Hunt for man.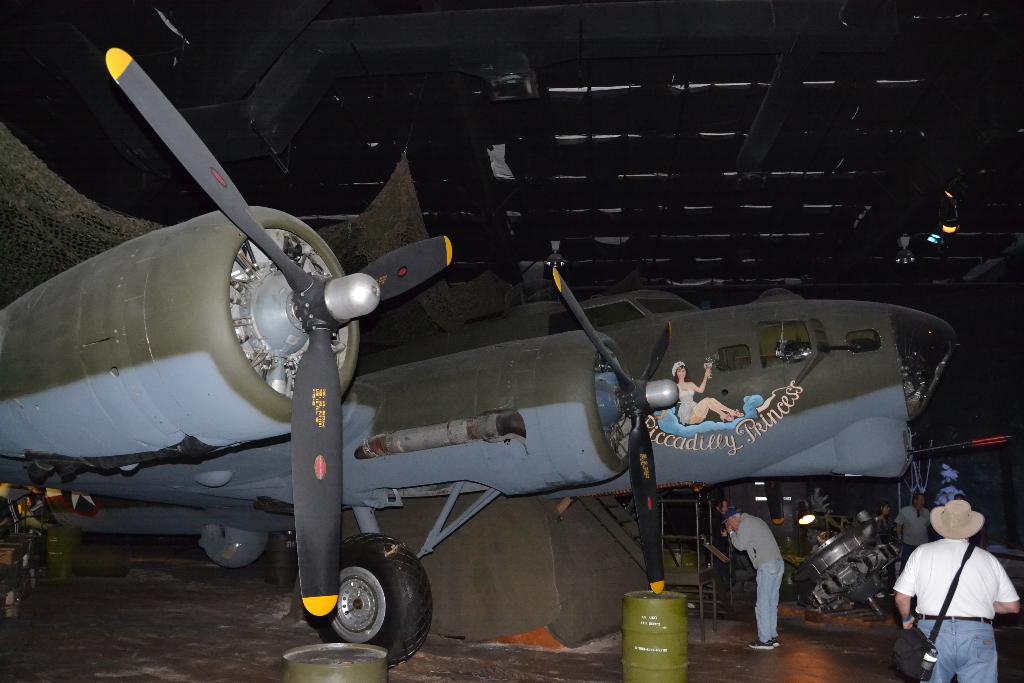
Hunted down at [x1=891, y1=495, x2=928, y2=575].
